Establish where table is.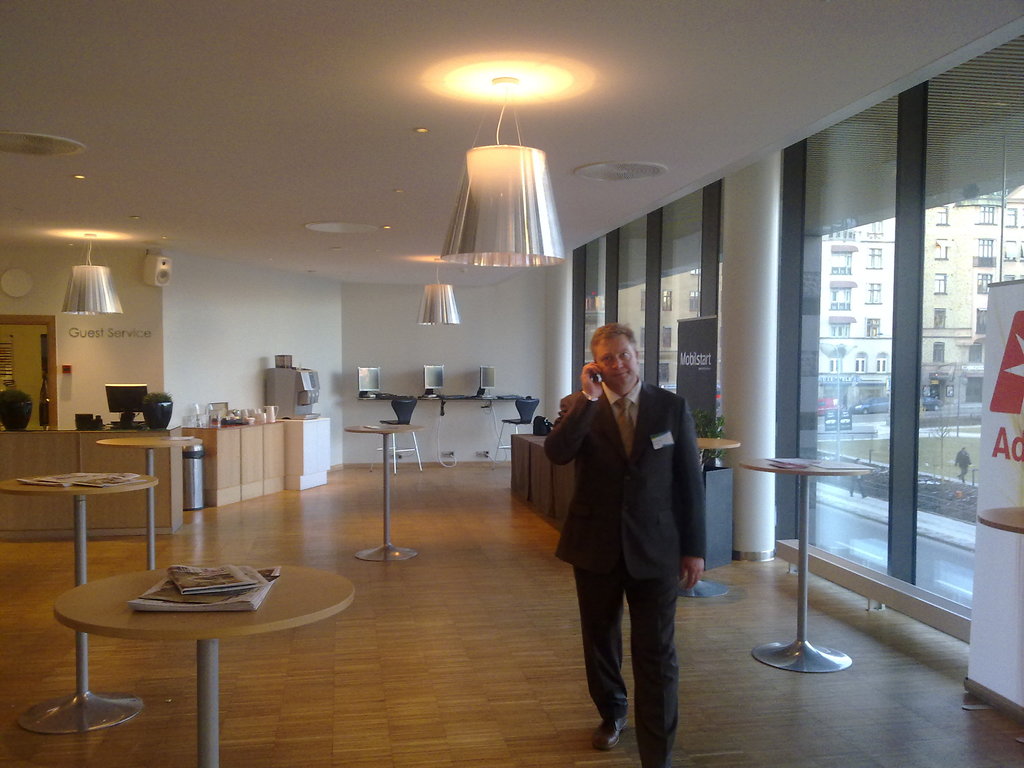
Established at Rect(57, 568, 352, 767).
